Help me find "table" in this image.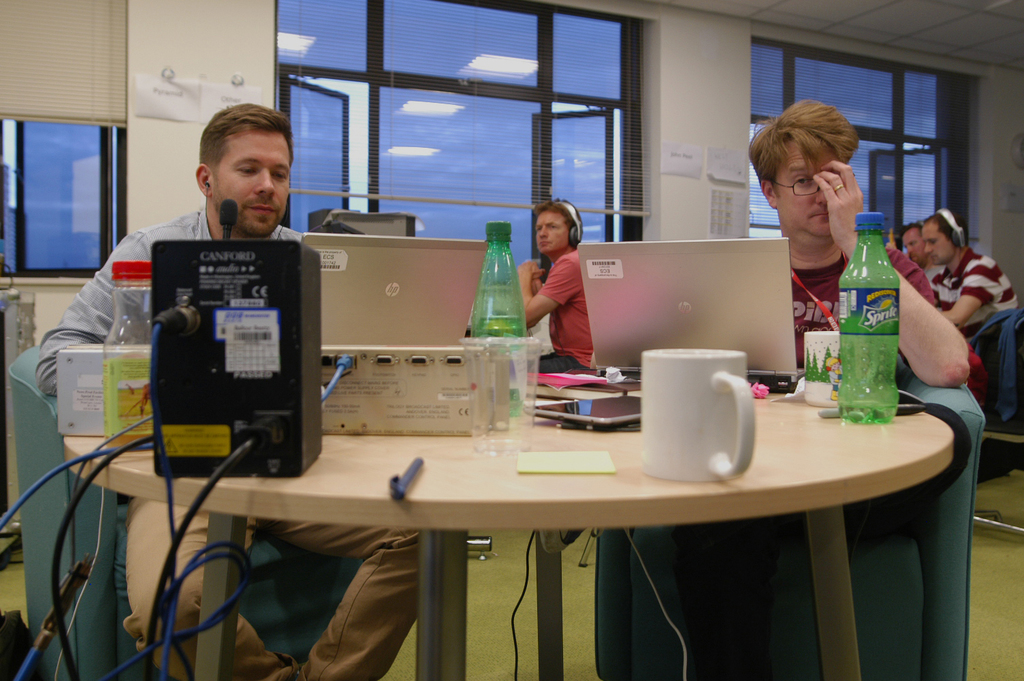
Found it: 63,375,960,680.
